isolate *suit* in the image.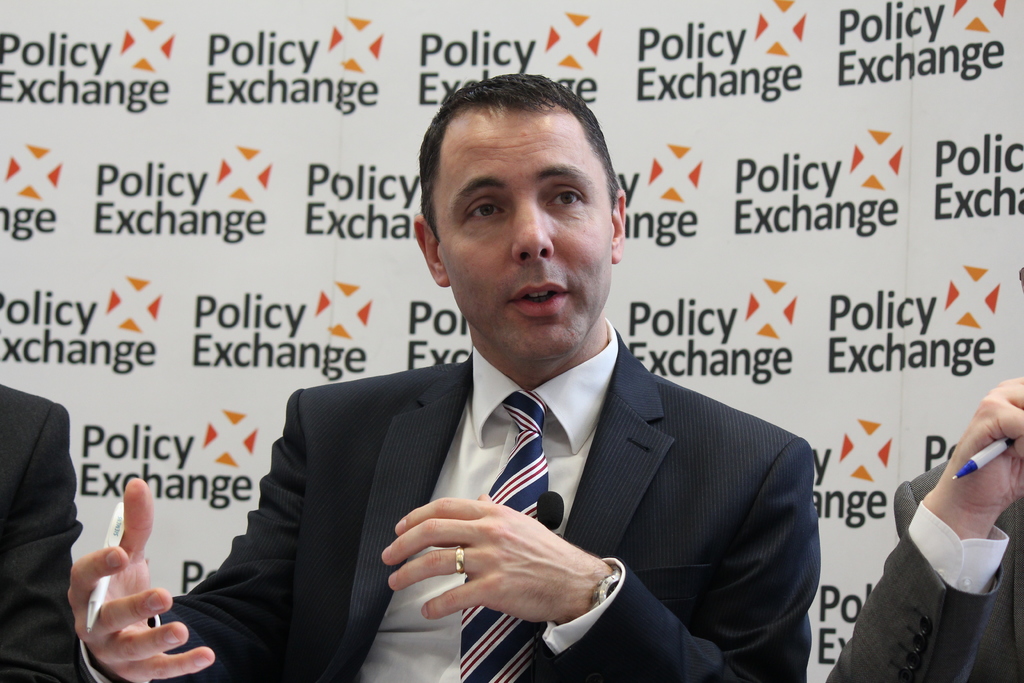
Isolated region: (0, 379, 95, 682).
